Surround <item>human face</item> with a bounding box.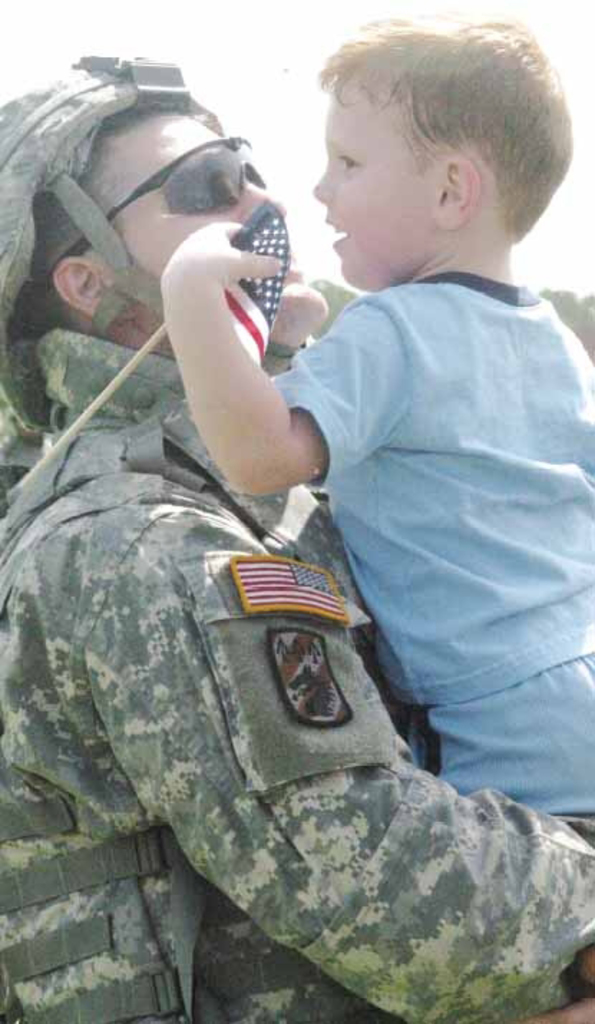
320, 103, 442, 283.
